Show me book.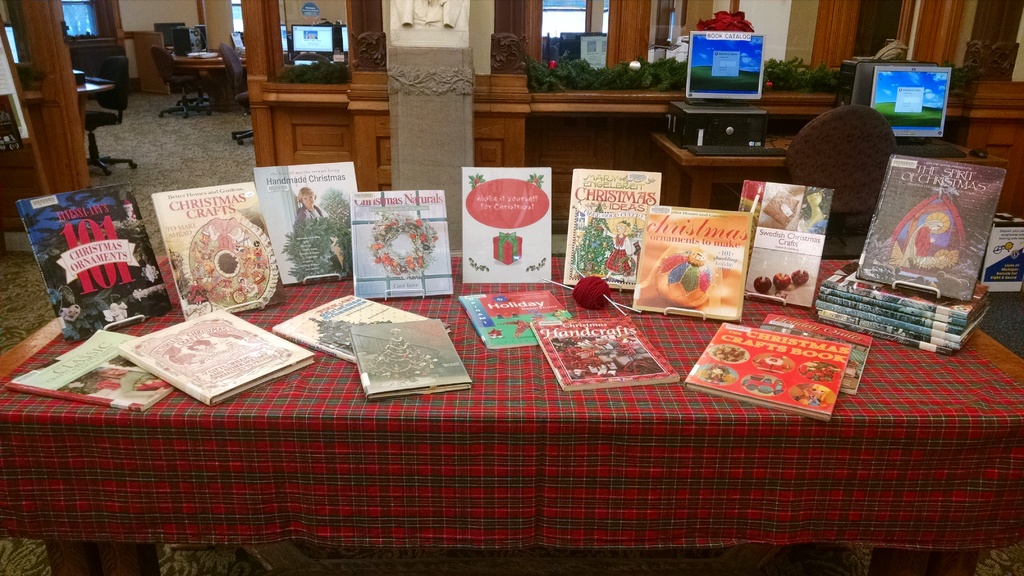
book is here: x1=12 y1=181 x2=177 y2=345.
